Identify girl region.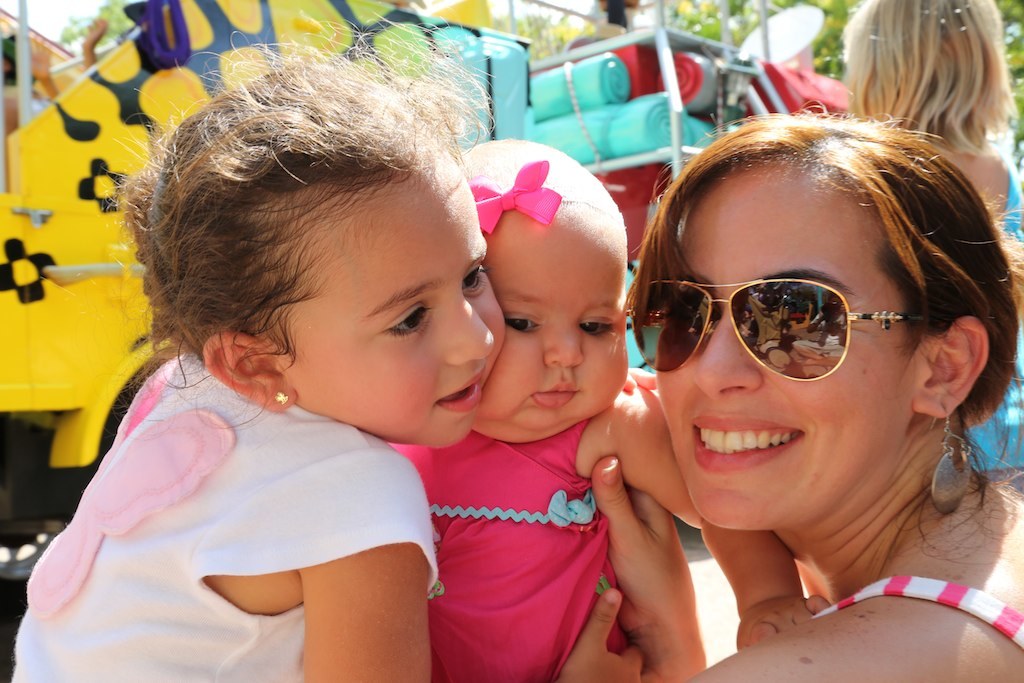
Region: {"x1": 381, "y1": 132, "x2": 631, "y2": 682}.
